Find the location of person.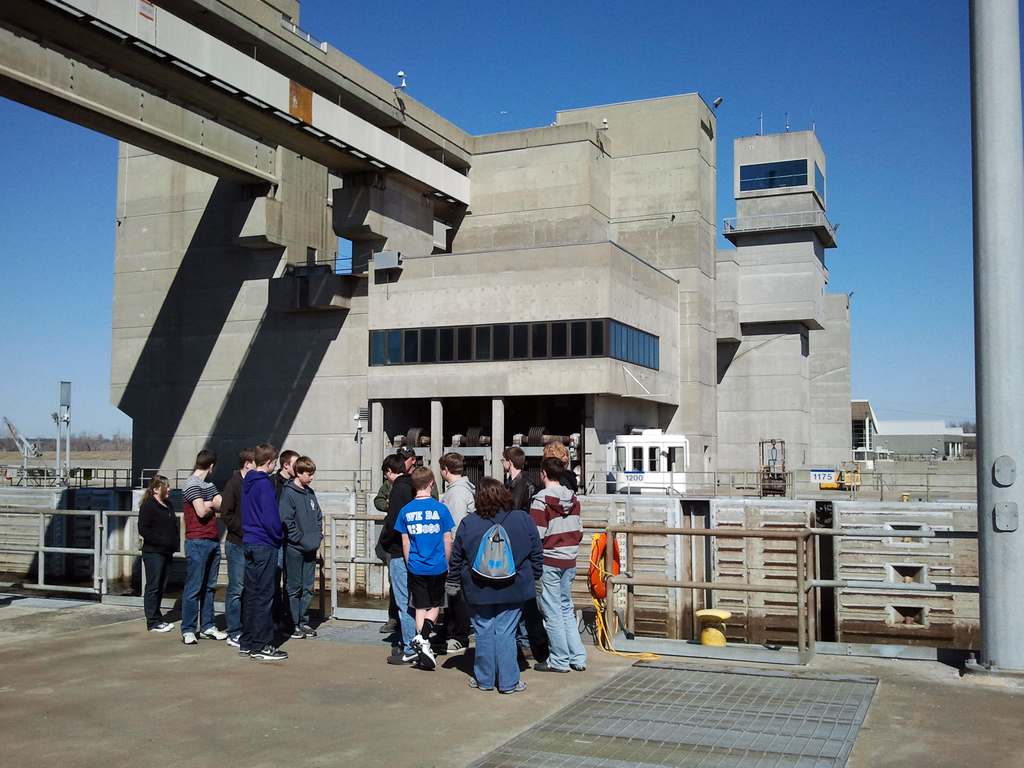
Location: crop(275, 450, 328, 638).
